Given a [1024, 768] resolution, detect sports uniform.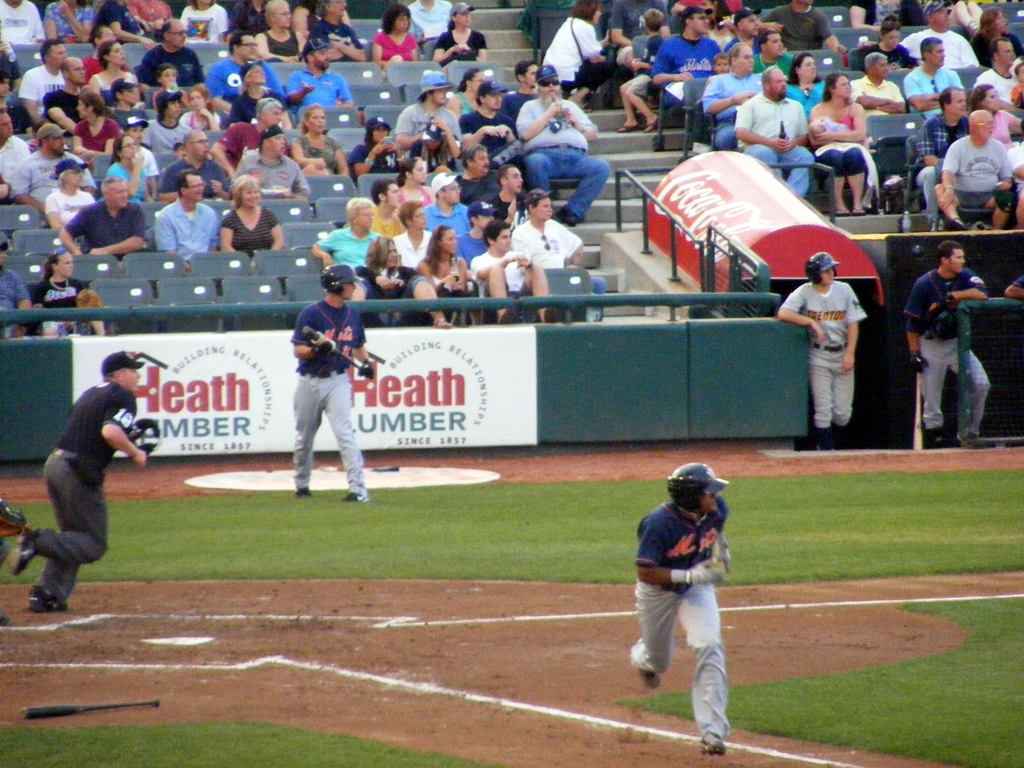
[left=291, top=298, right=370, bottom=490].
